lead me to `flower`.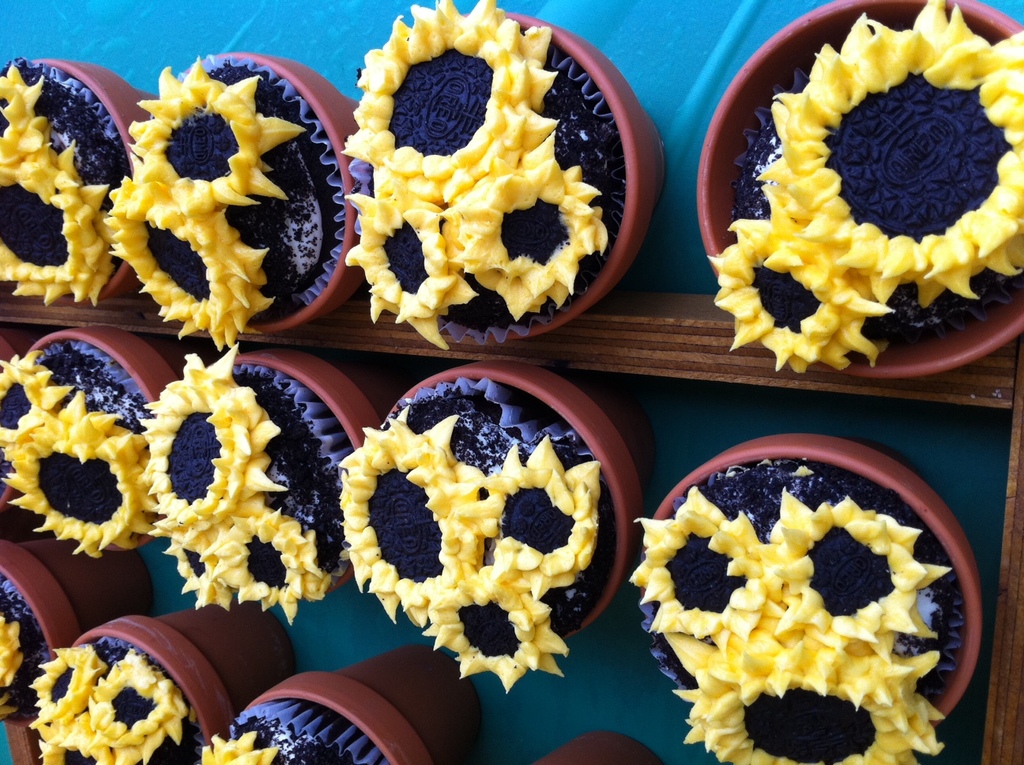
Lead to <bbox>344, 194, 483, 354</bbox>.
